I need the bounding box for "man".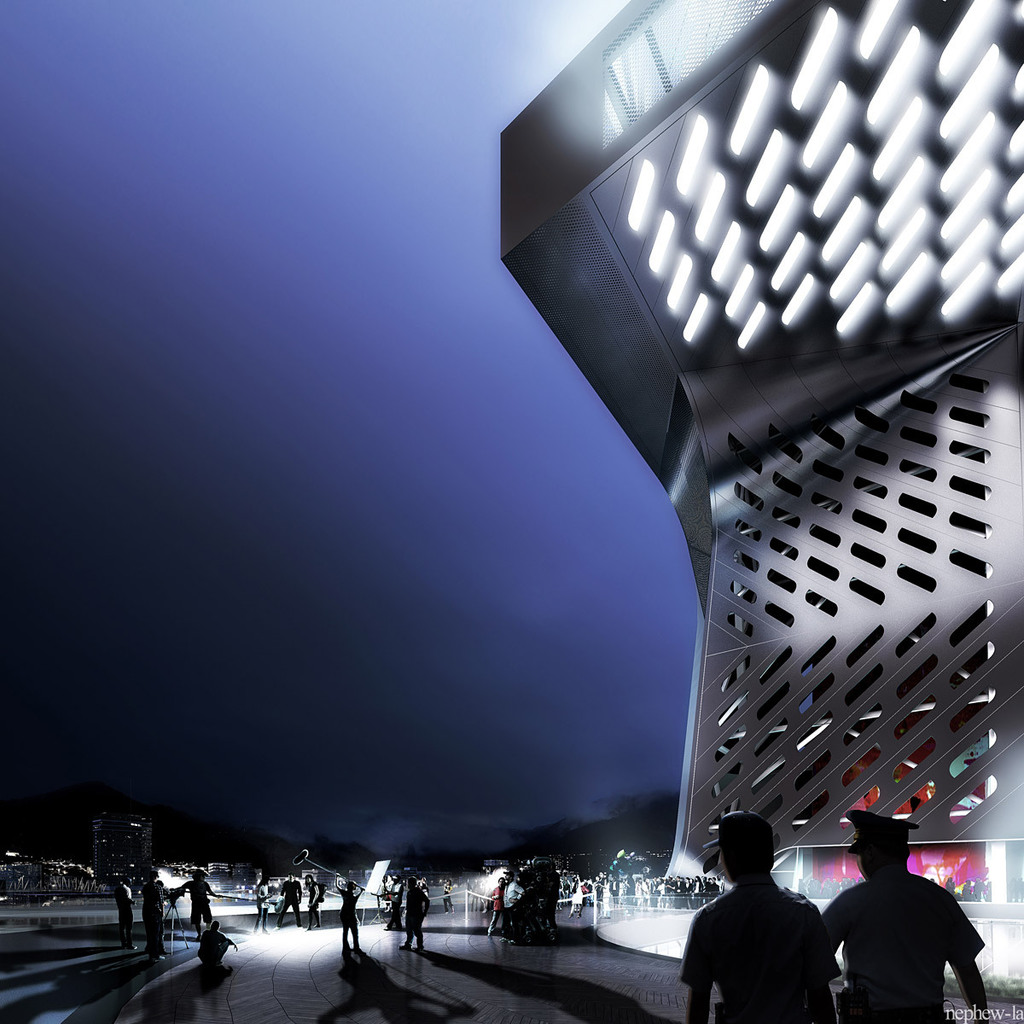
Here it is: BBox(402, 875, 428, 952).
